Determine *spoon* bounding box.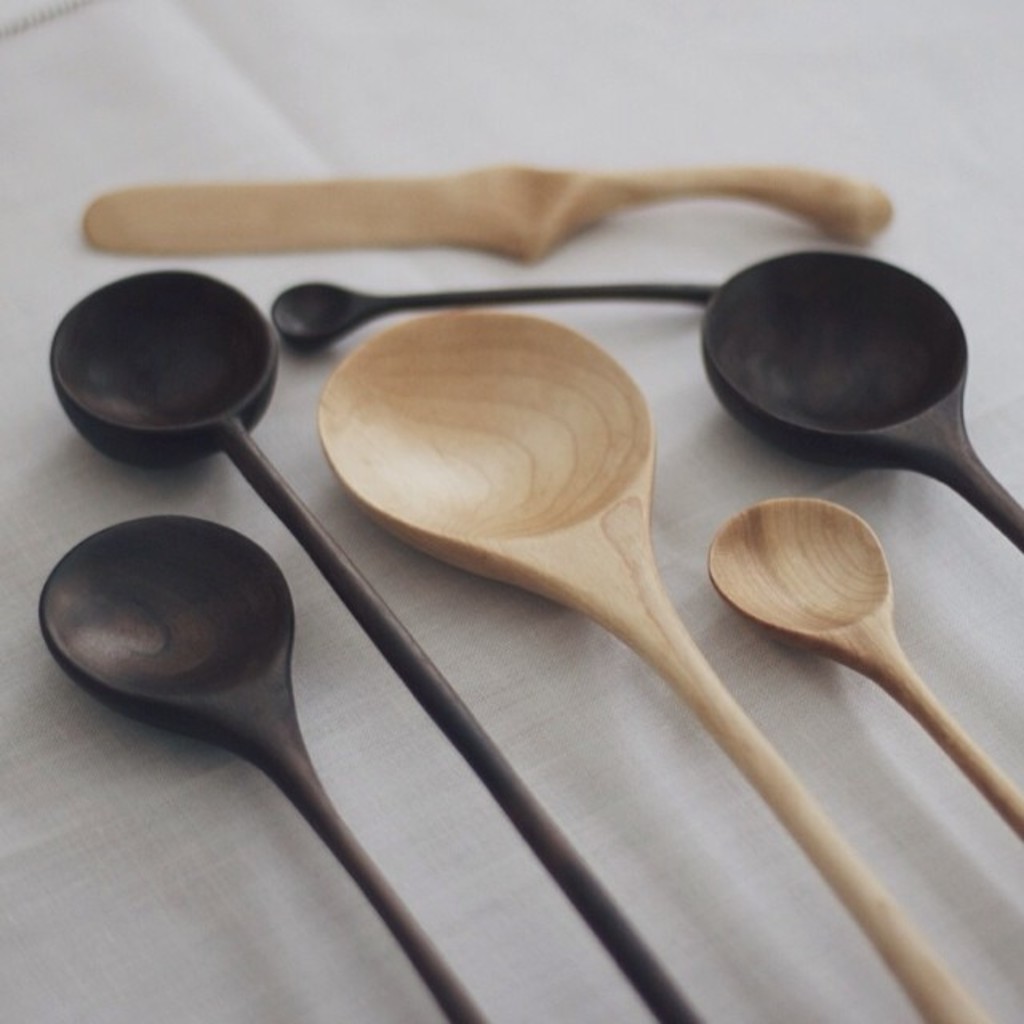
Determined: (x1=706, y1=250, x2=1022, y2=568).
